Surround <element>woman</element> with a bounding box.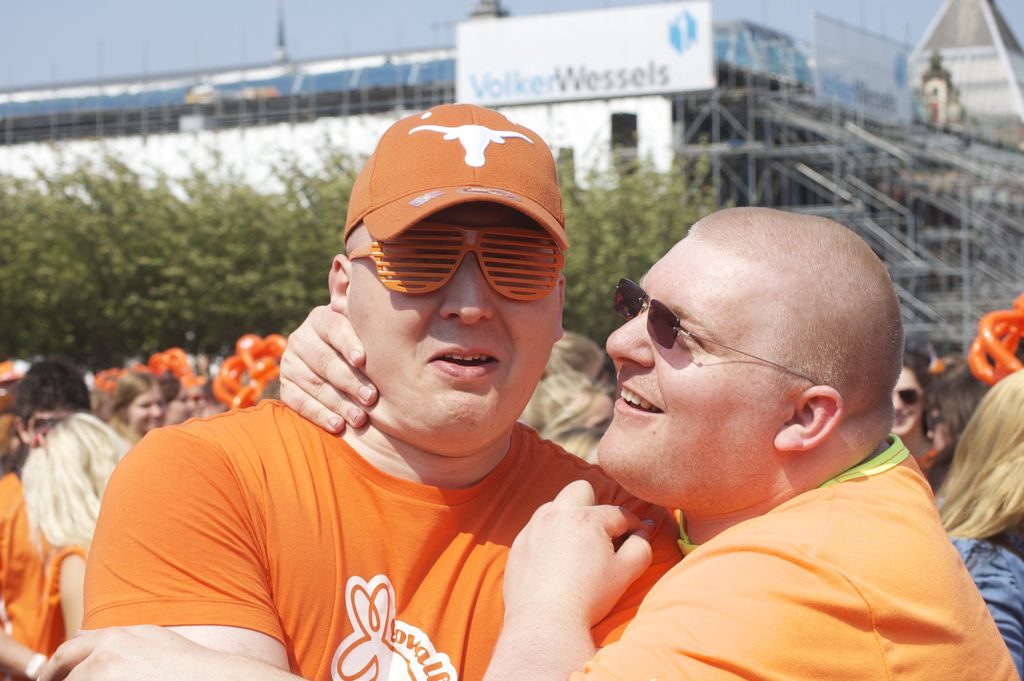
885 355 931 461.
